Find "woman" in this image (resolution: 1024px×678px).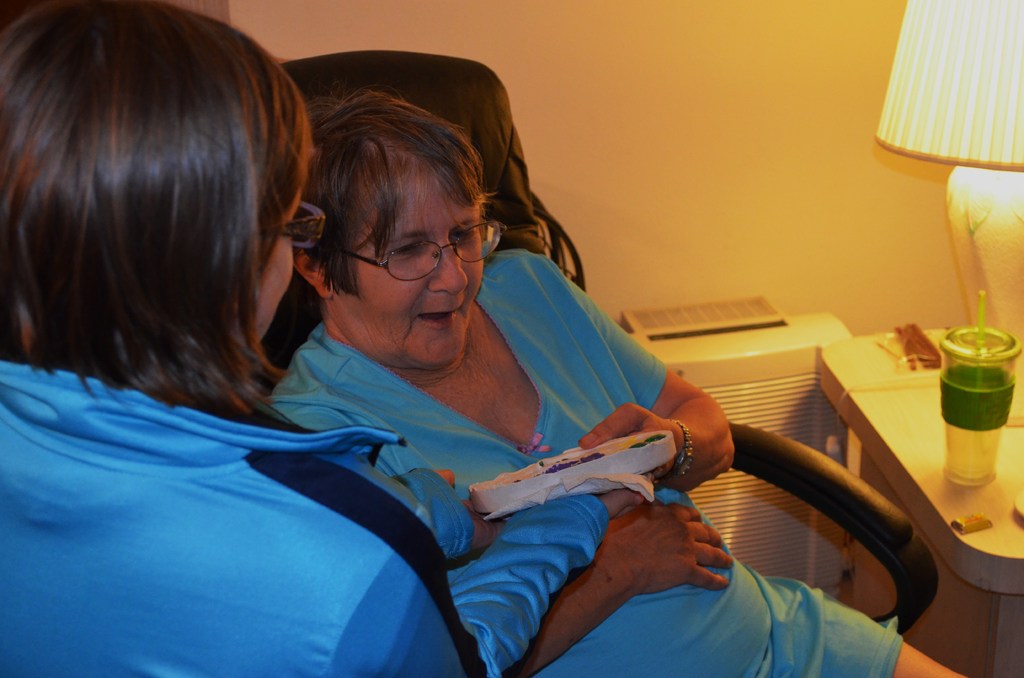
locate(0, 0, 646, 677).
